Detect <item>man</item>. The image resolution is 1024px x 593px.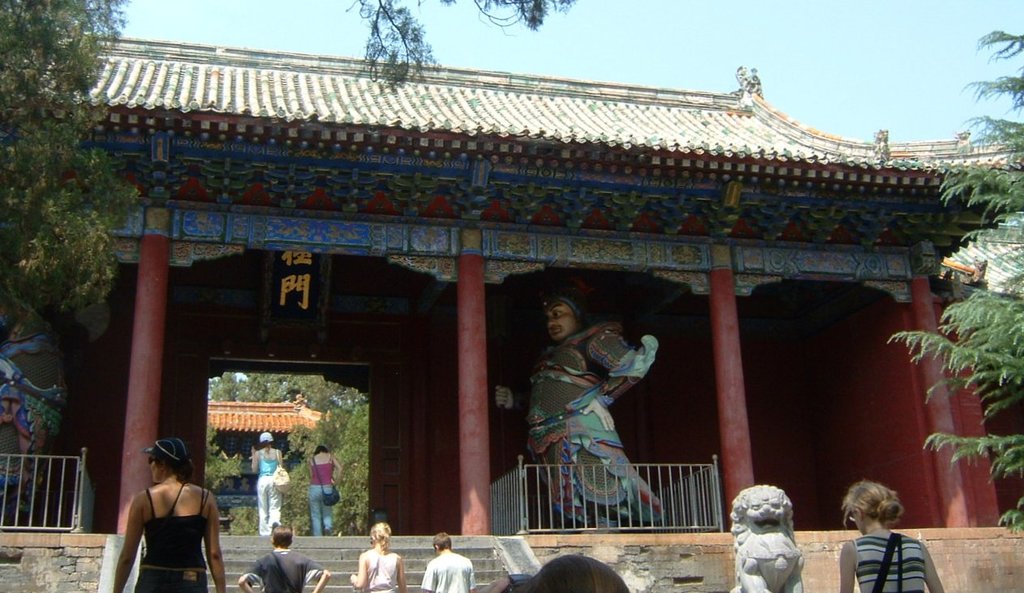
{"left": 422, "top": 531, "right": 477, "bottom": 592}.
